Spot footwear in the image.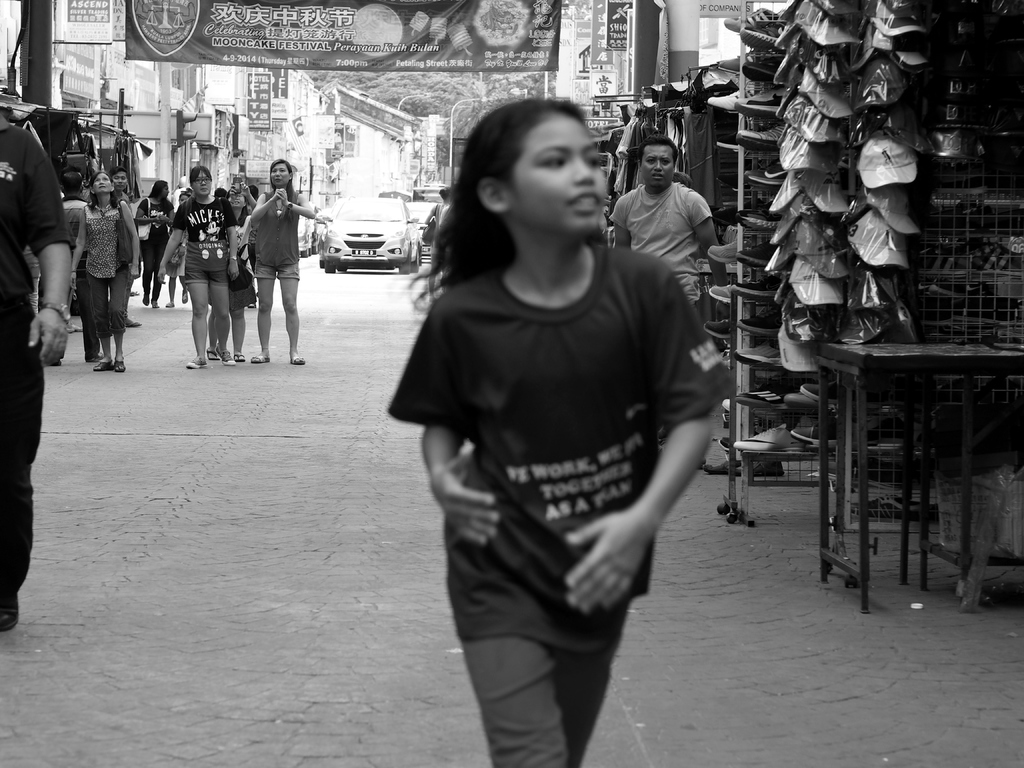
footwear found at [left=180, top=292, right=189, bottom=303].
